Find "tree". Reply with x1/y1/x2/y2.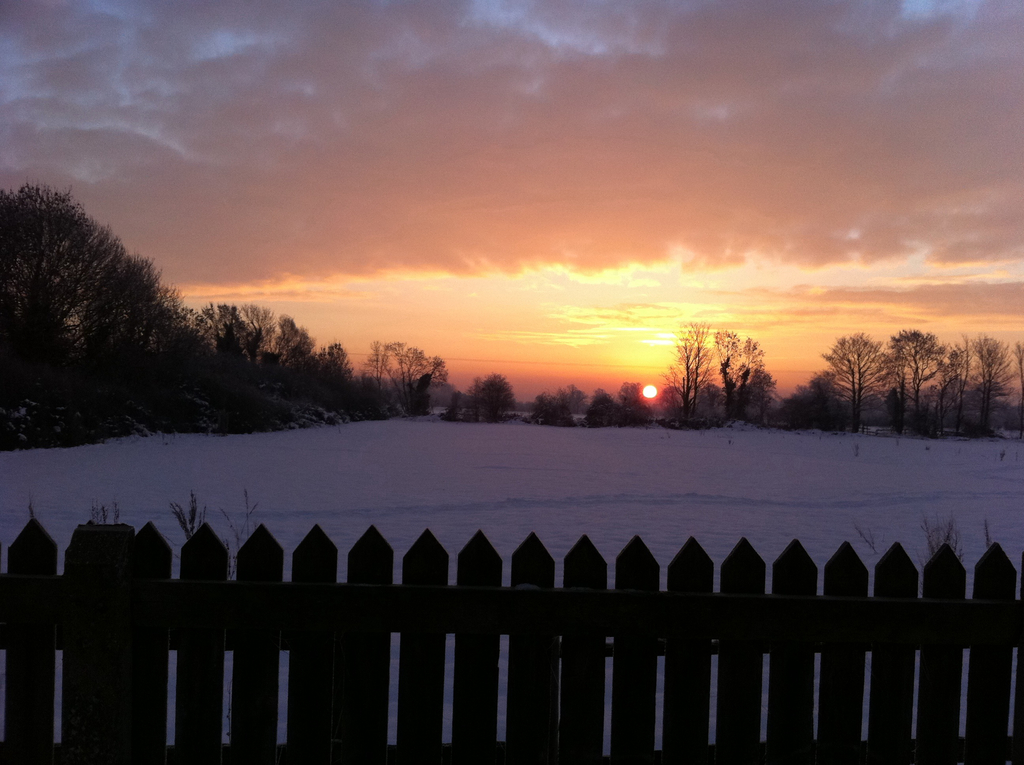
775/369/846/432.
